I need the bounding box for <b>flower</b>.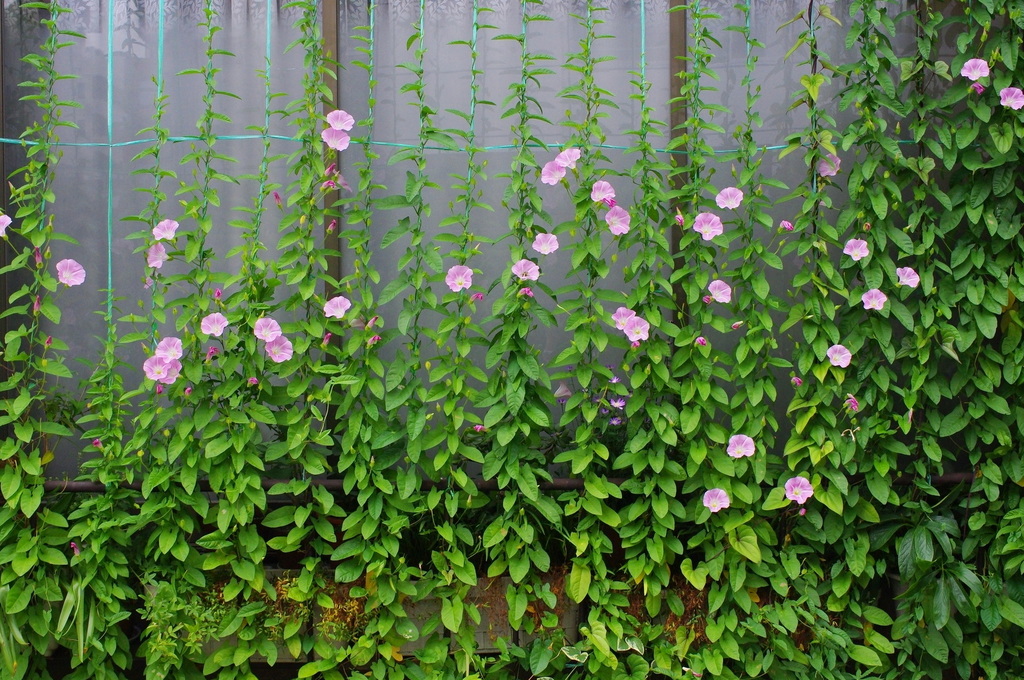
Here it is: (252, 371, 261, 386).
